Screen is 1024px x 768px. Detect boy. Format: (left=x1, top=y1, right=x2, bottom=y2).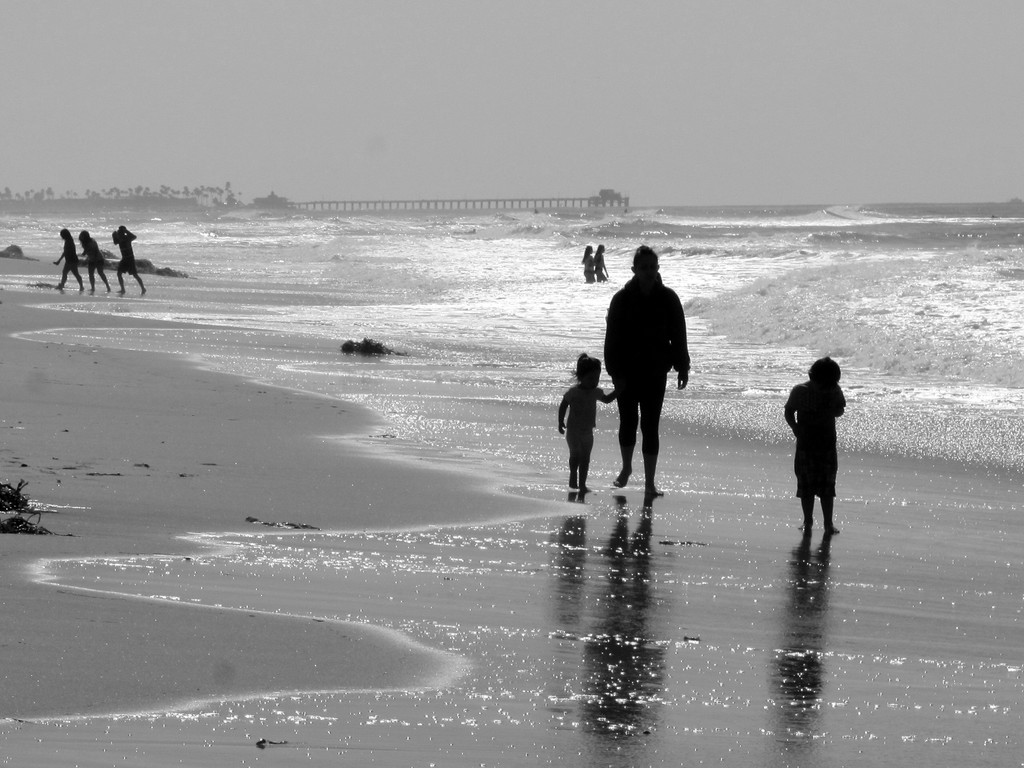
(left=781, top=355, right=845, bottom=535).
